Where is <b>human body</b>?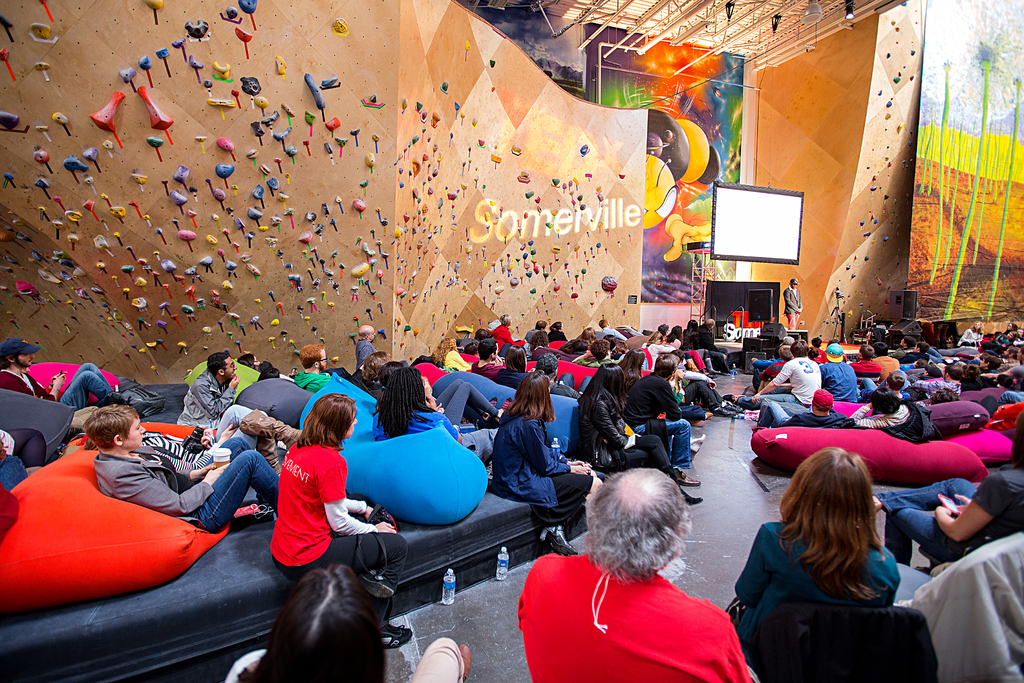
crop(0, 428, 47, 477).
